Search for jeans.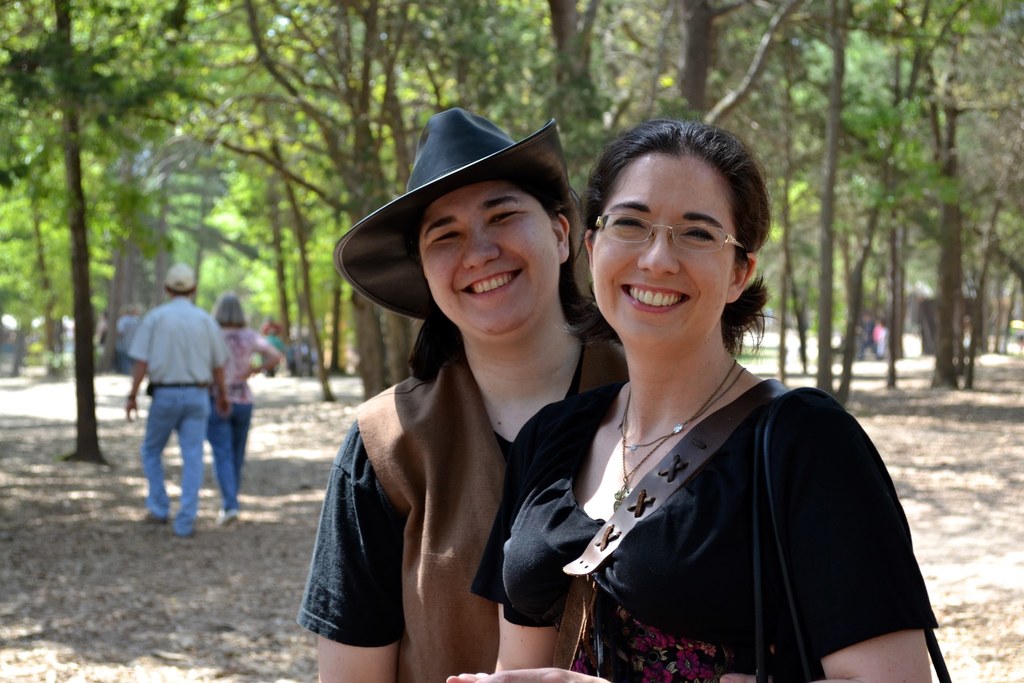
Found at (207, 399, 260, 508).
